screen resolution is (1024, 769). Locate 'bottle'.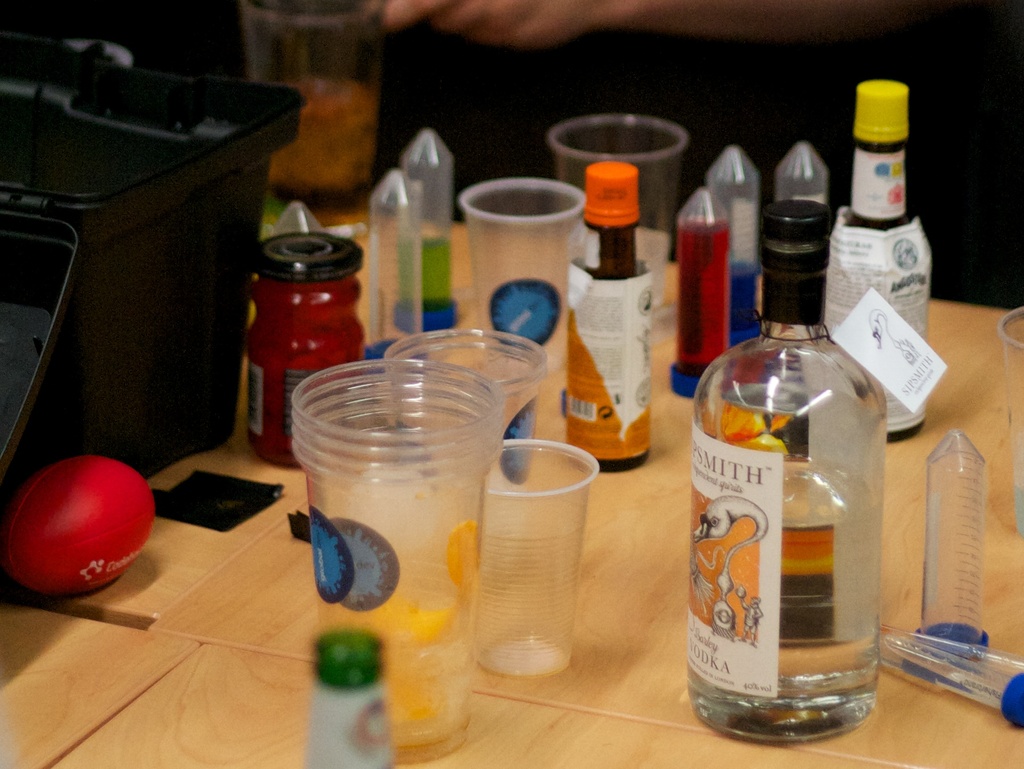
BBox(561, 159, 659, 467).
